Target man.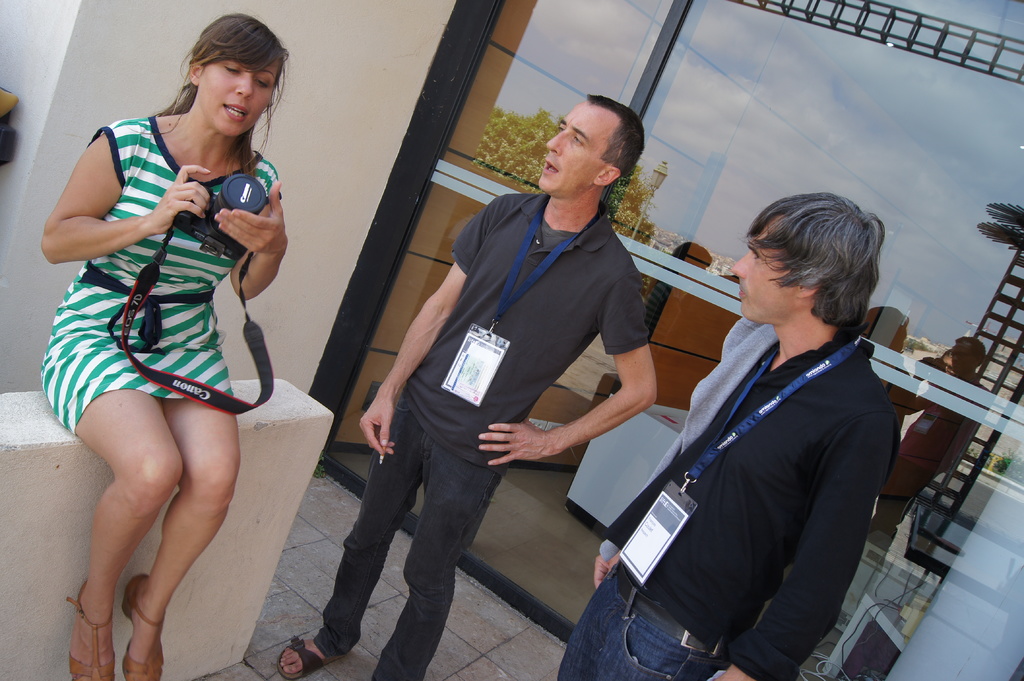
Target region: (left=555, top=193, right=895, bottom=680).
